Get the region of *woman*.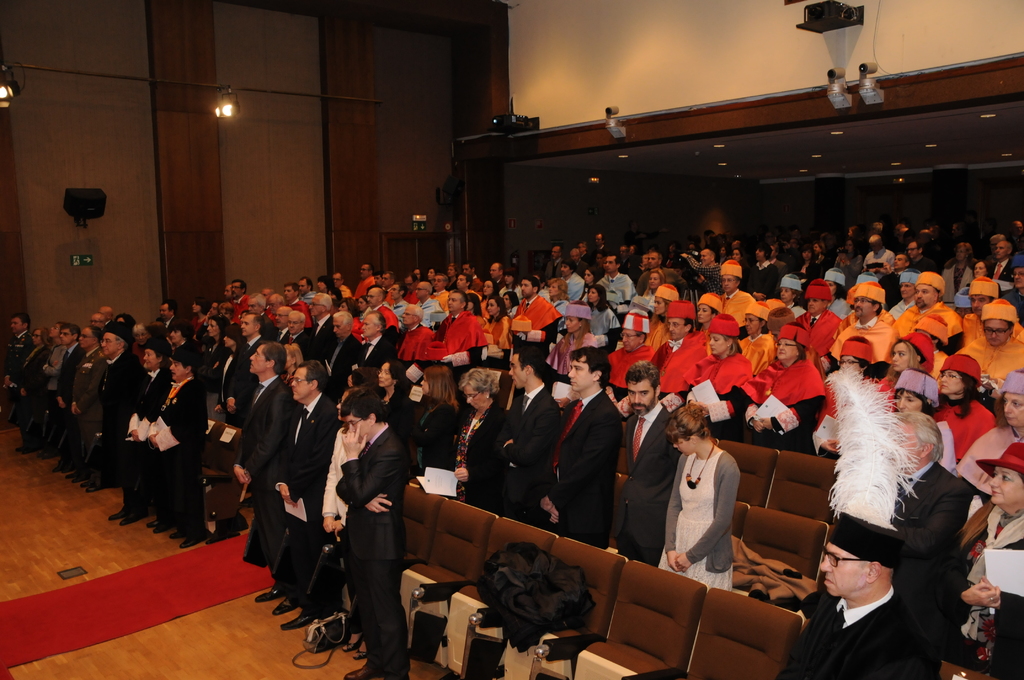
[left=216, top=325, right=241, bottom=431].
